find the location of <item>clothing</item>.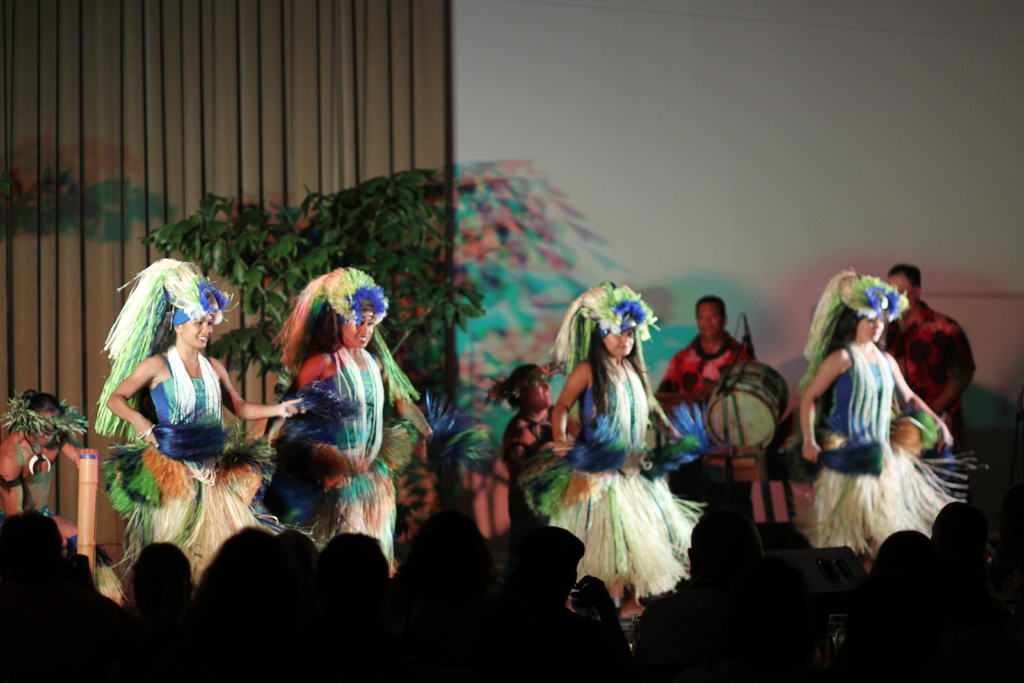
Location: {"x1": 114, "y1": 360, "x2": 261, "y2": 565}.
